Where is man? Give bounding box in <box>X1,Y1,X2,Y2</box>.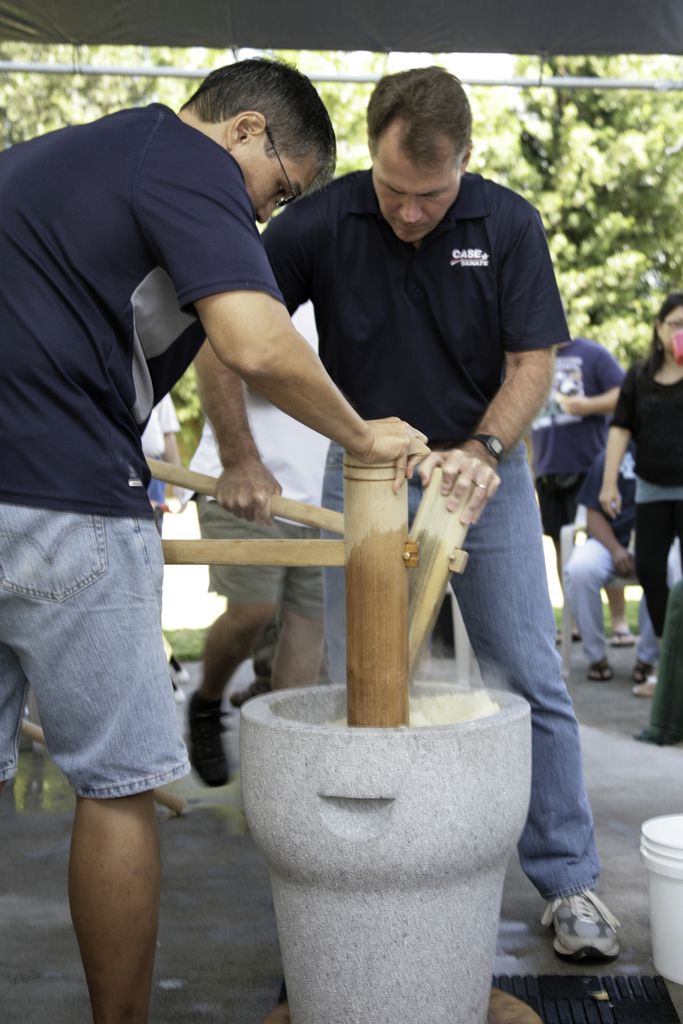
<box>529,330,634,652</box>.
